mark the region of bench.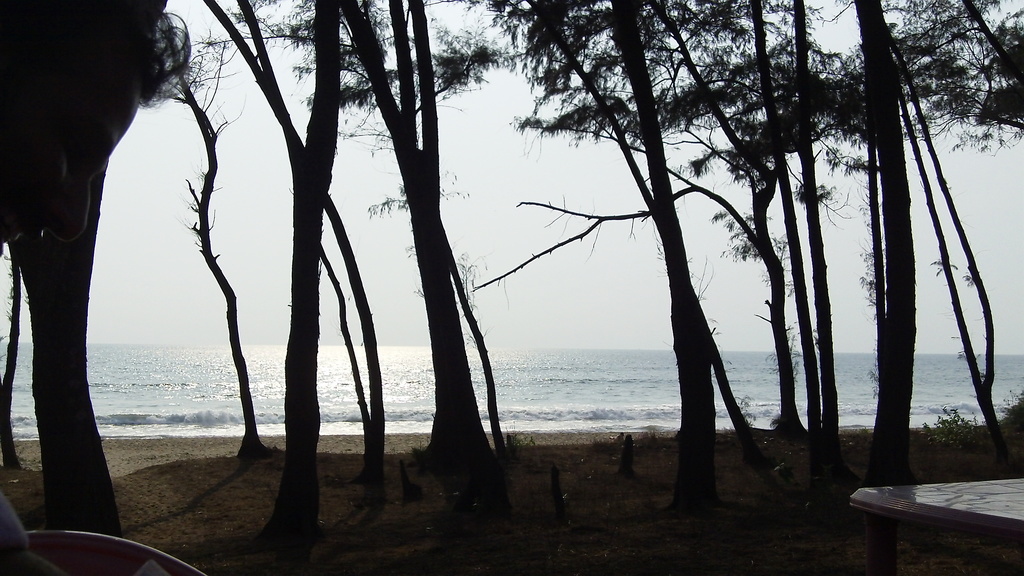
Region: <bbox>849, 475, 1023, 575</bbox>.
